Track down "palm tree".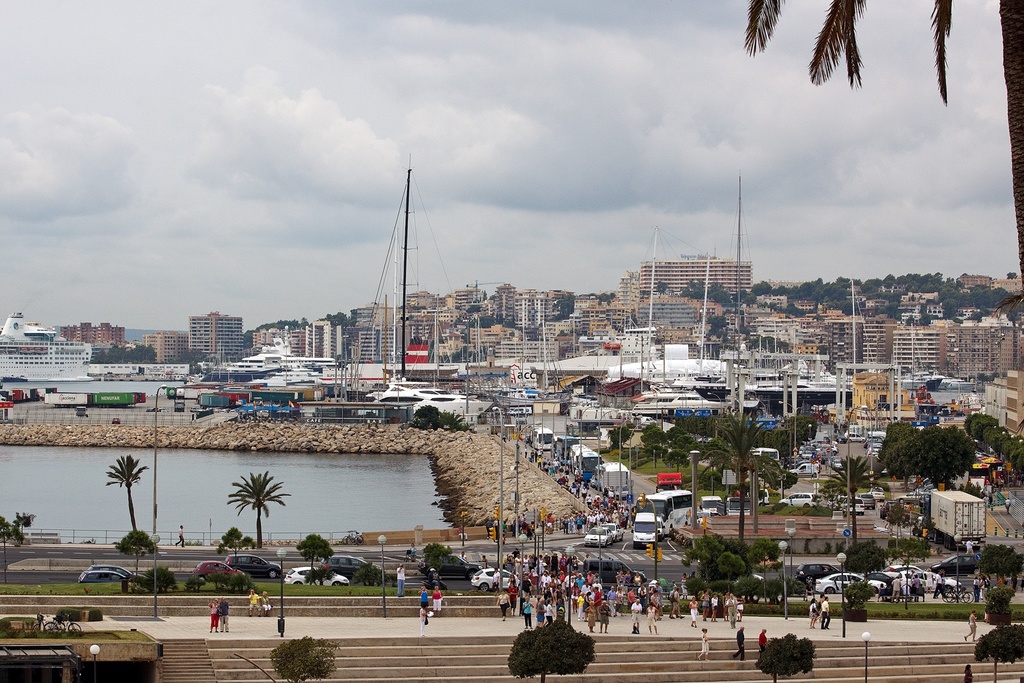
Tracked to (left=216, top=486, right=283, bottom=553).
